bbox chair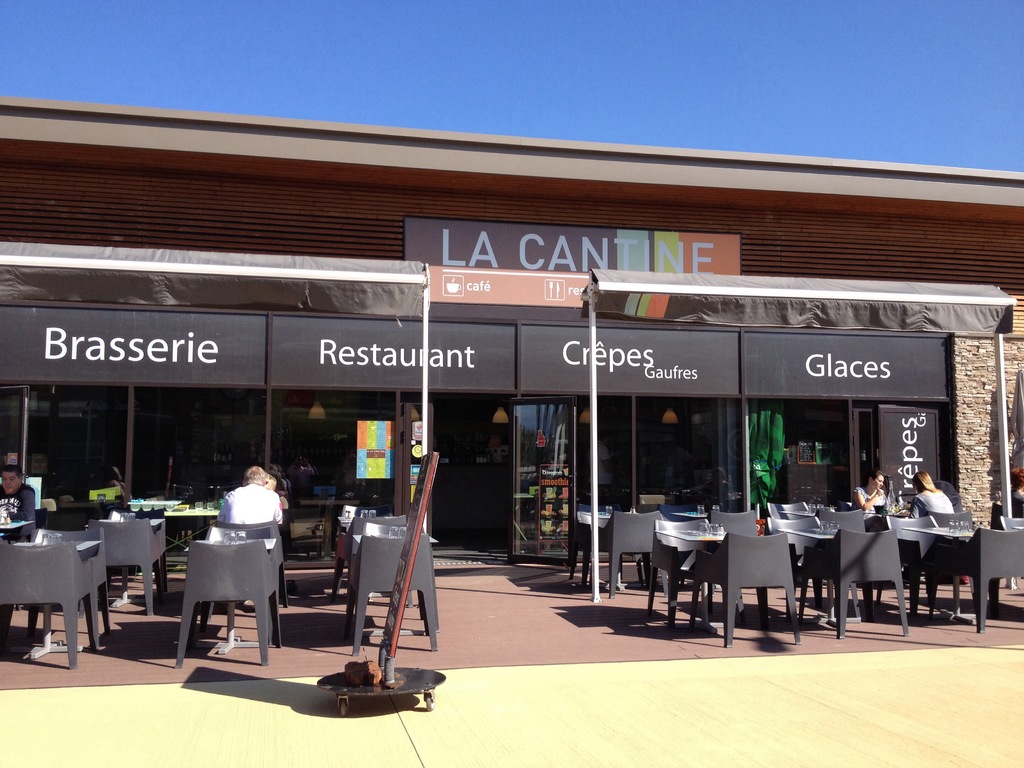
168 511 282 688
